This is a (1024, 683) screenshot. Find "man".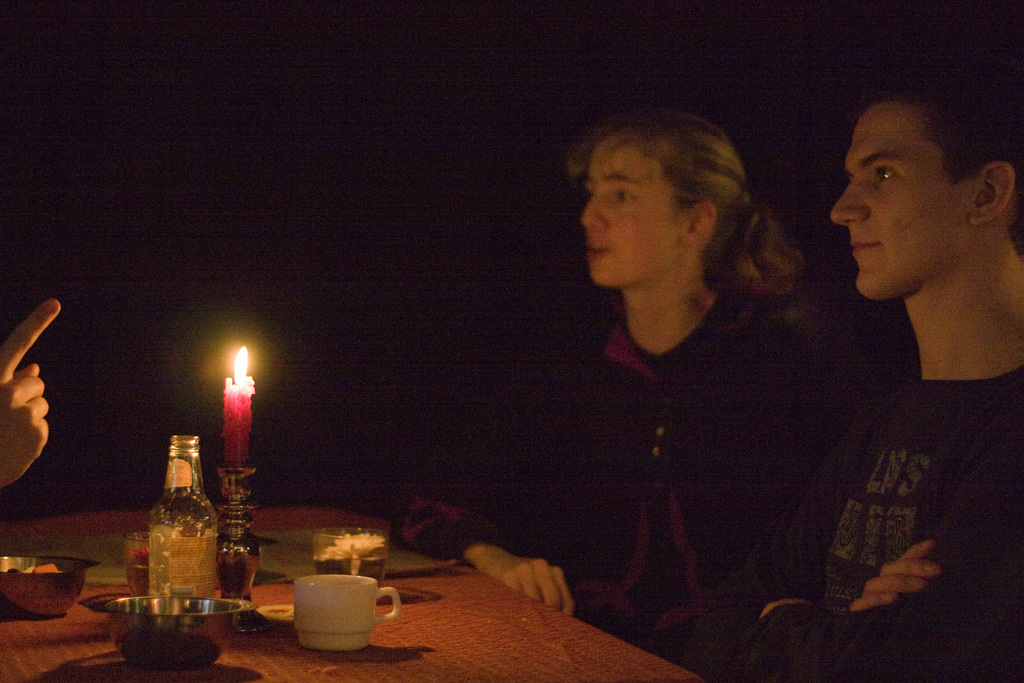
Bounding box: 779,71,1023,652.
